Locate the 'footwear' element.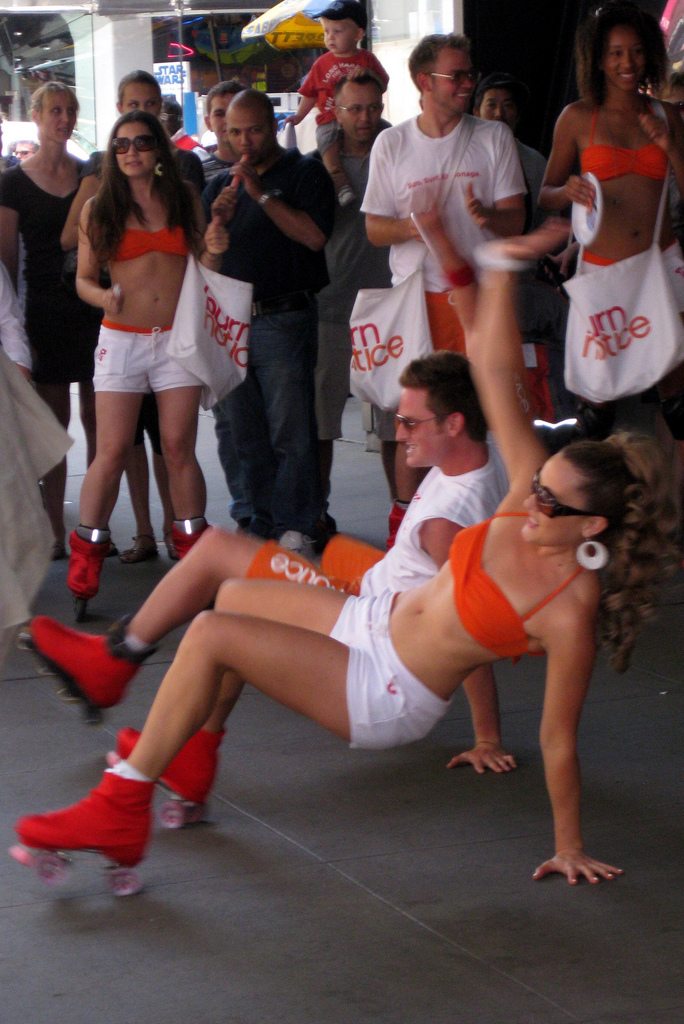
Element bbox: region(65, 537, 108, 597).
